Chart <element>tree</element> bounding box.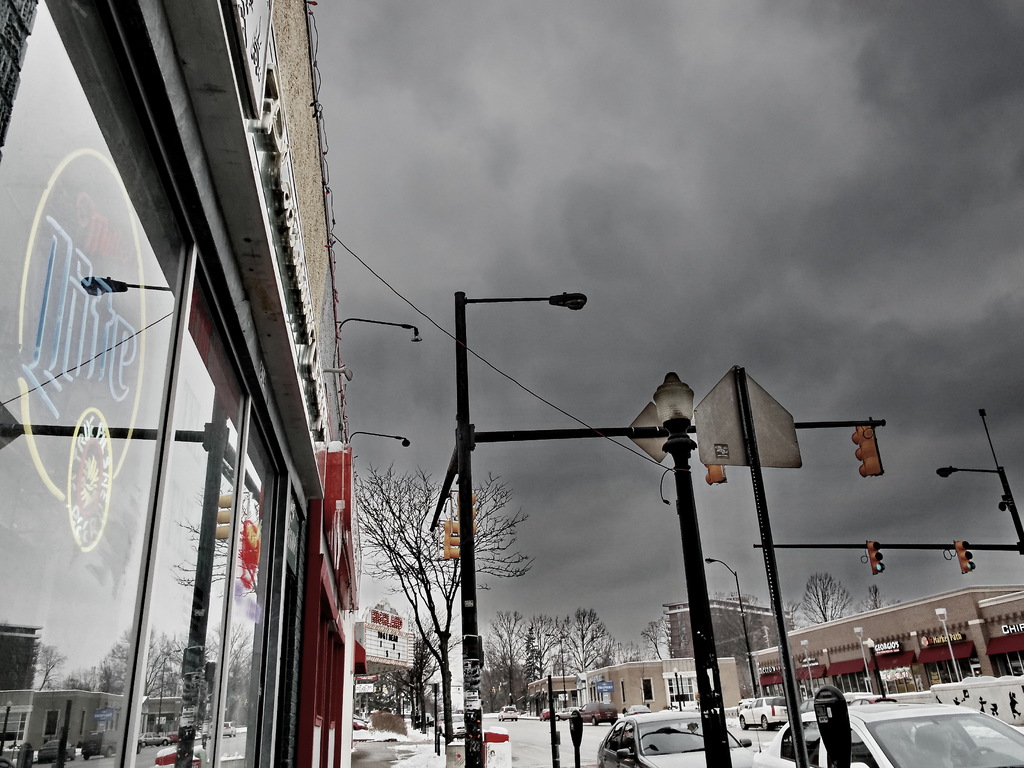
Charted: [854,584,888,612].
